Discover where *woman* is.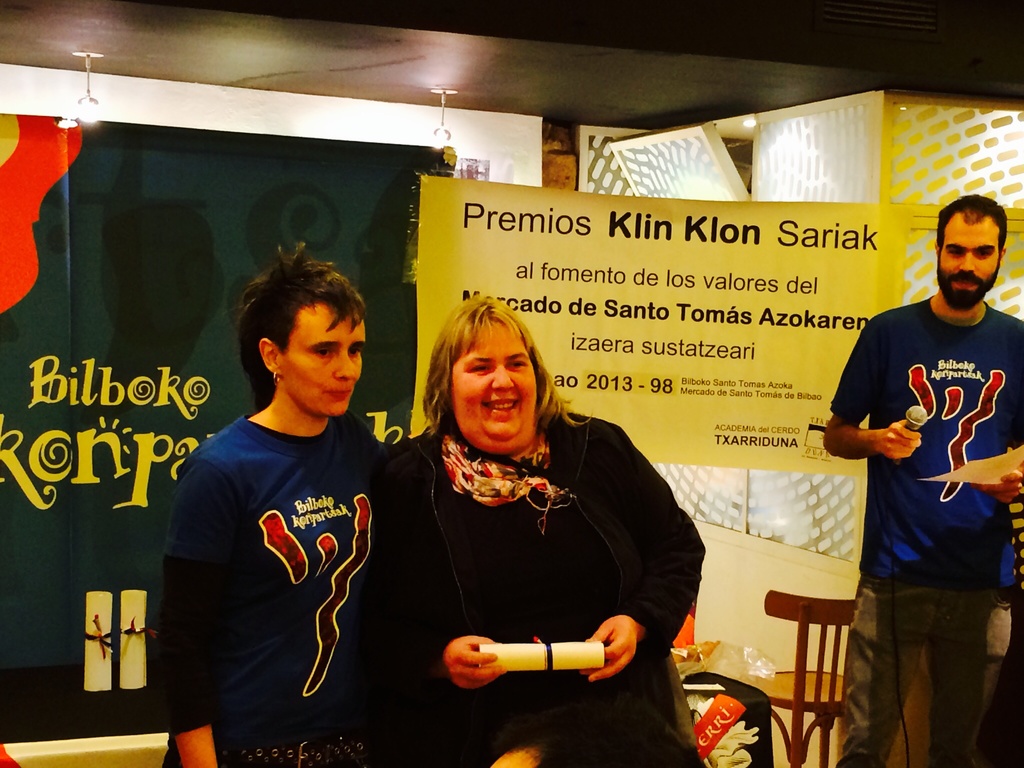
Discovered at [159, 238, 394, 767].
